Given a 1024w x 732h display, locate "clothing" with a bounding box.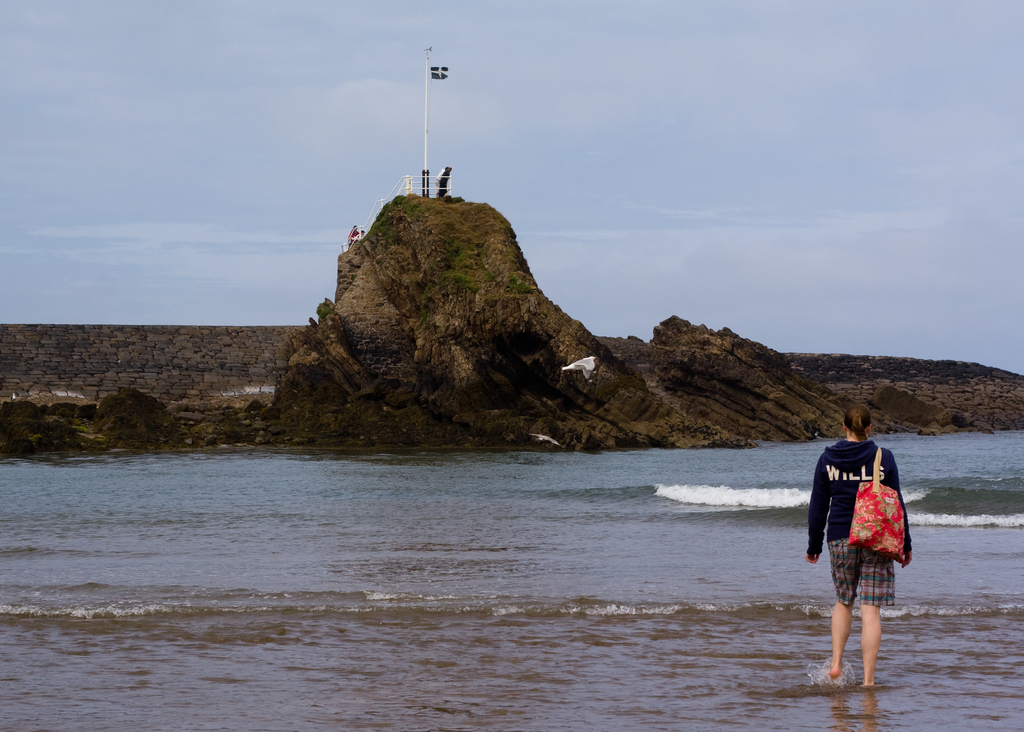
Located: [440,168,451,193].
